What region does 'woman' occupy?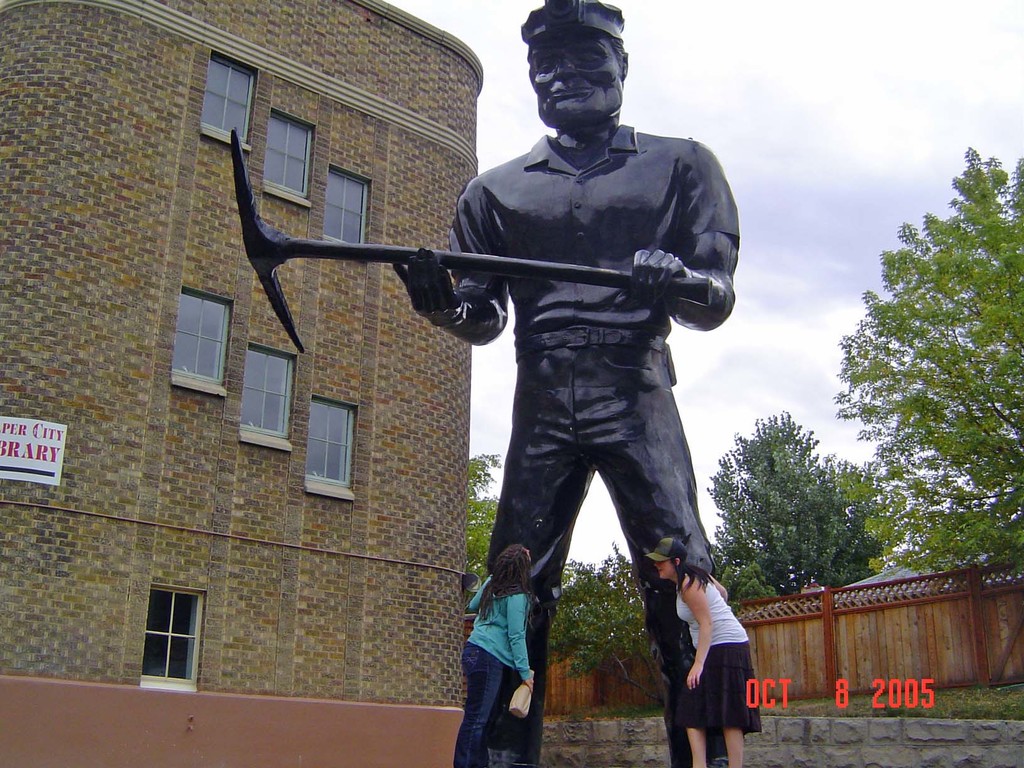
select_region(638, 532, 760, 767).
